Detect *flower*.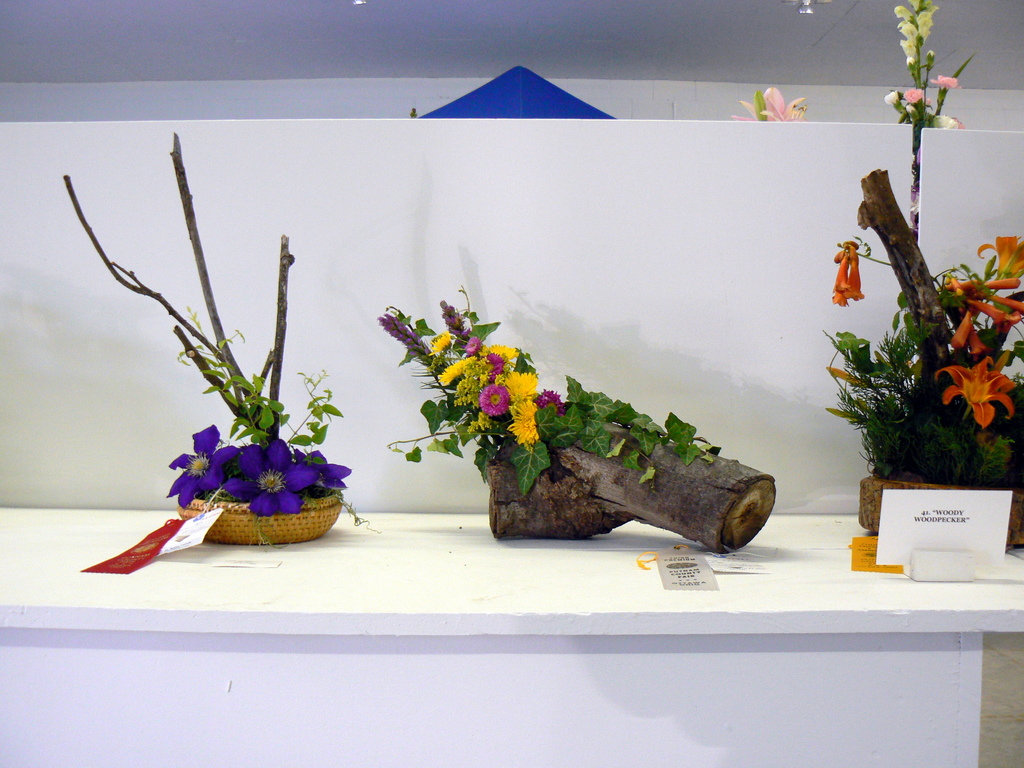
Detected at x1=436 y1=296 x2=467 y2=344.
